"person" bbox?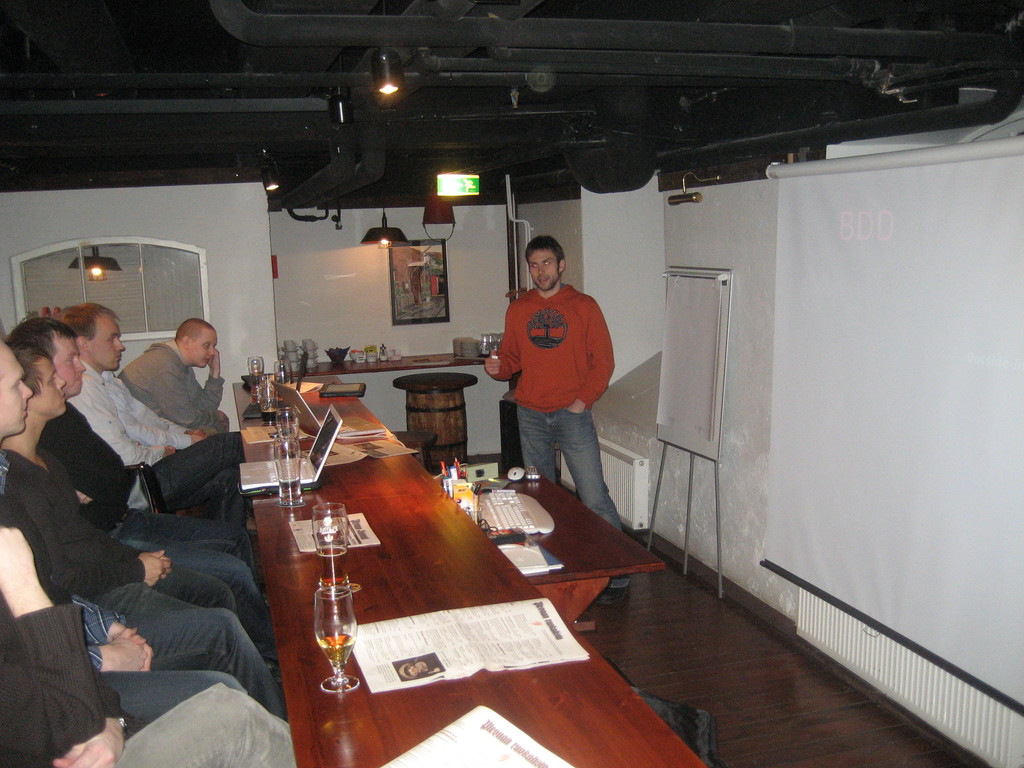
x1=48 y1=302 x2=254 y2=529
